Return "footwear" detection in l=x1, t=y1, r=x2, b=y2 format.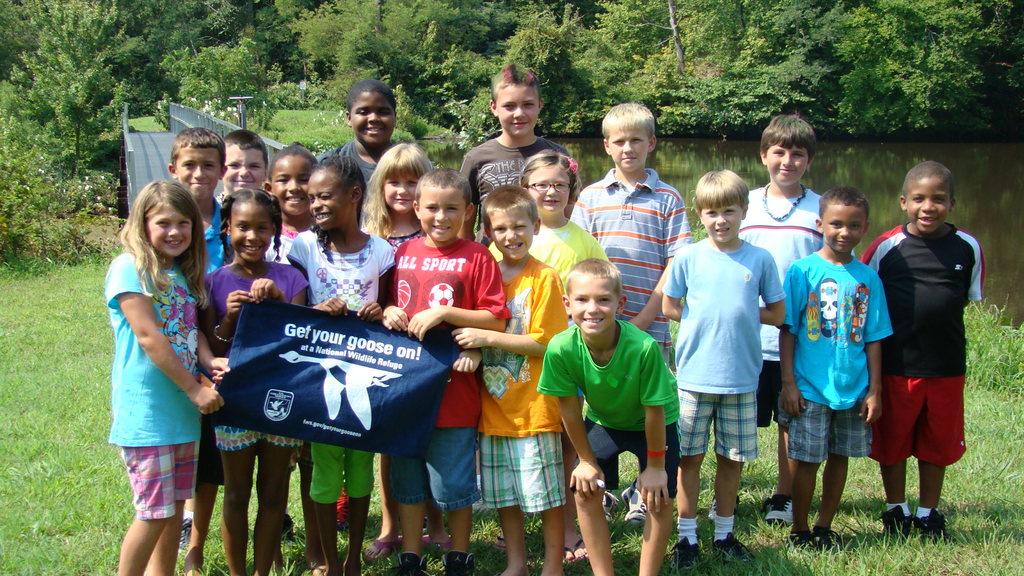
l=626, t=493, r=645, b=521.
